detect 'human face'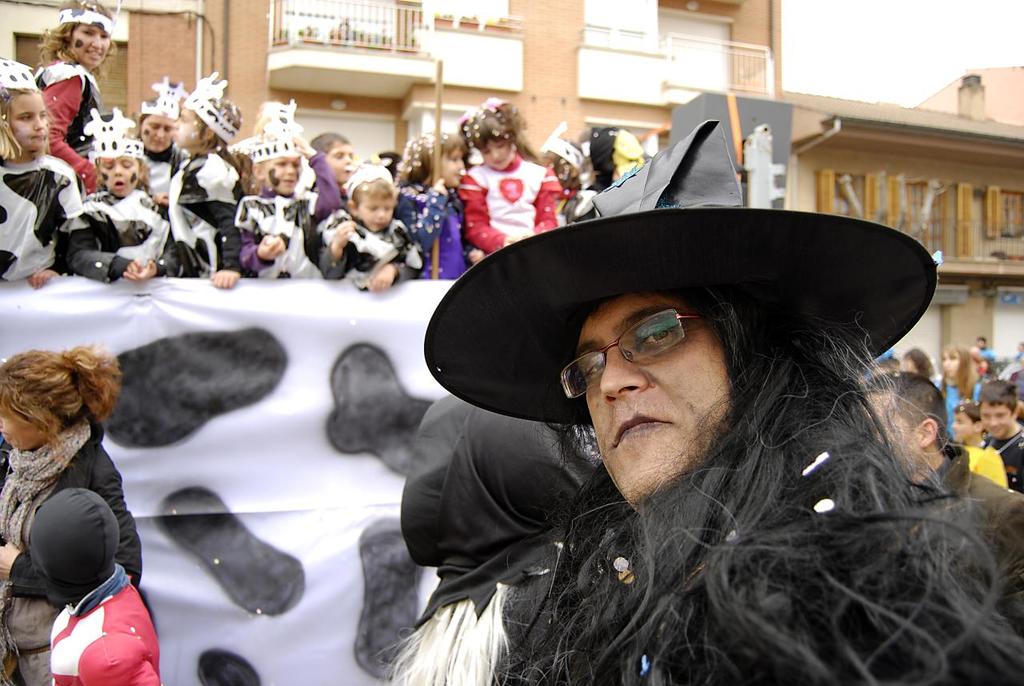
crop(942, 352, 962, 379)
